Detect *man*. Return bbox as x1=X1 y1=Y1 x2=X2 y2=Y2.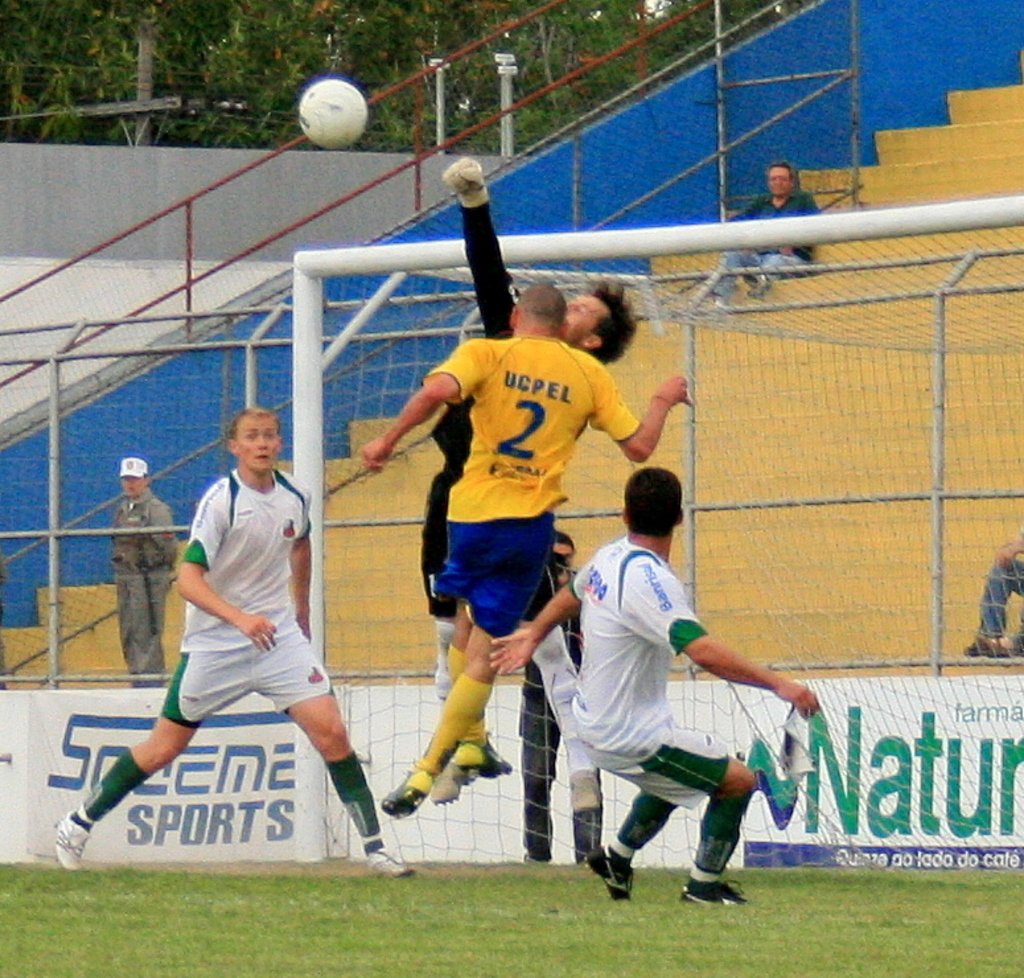
x1=350 y1=282 x2=684 y2=825.
